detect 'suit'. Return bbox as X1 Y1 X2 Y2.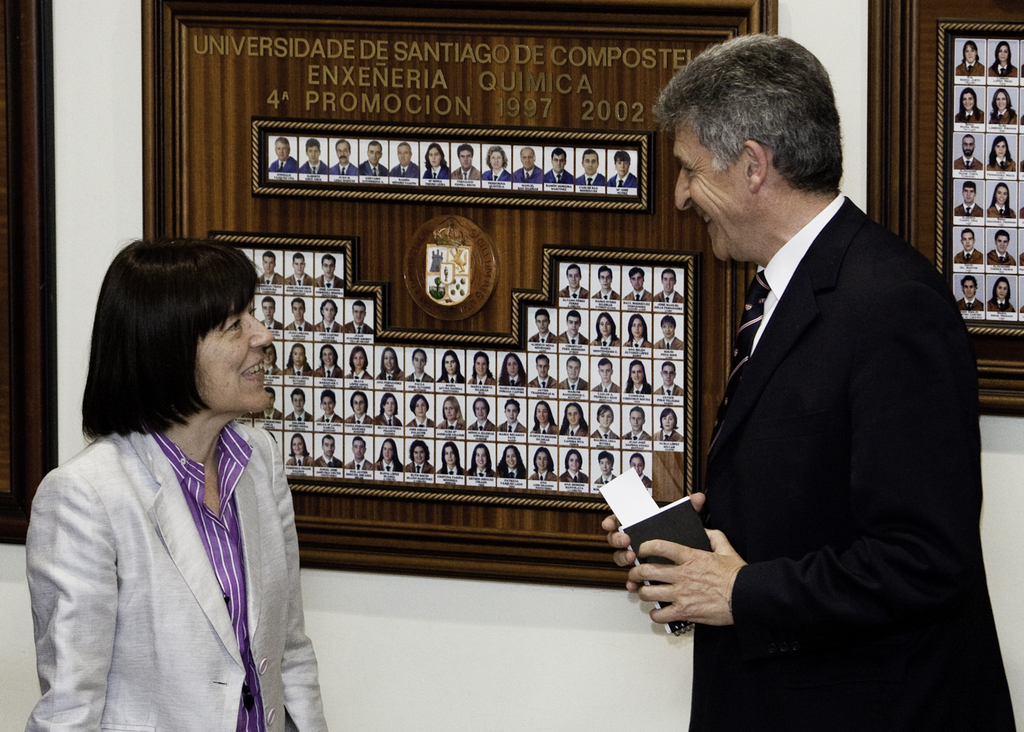
594 291 618 300.
